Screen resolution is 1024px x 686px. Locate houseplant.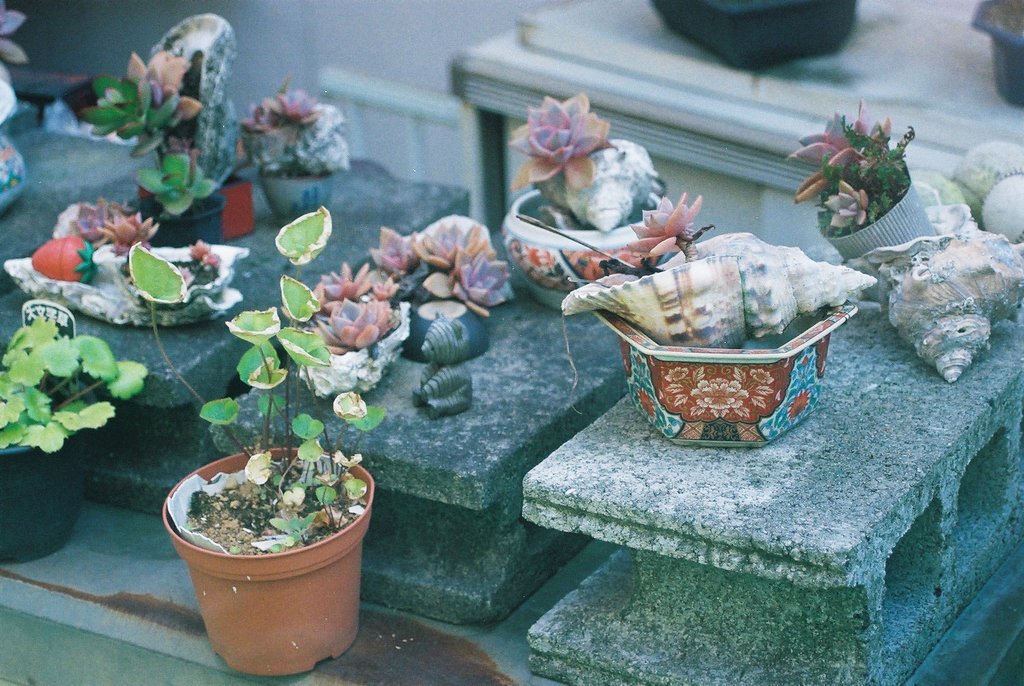
[x1=504, y1=88, x2=684, y2=301].
